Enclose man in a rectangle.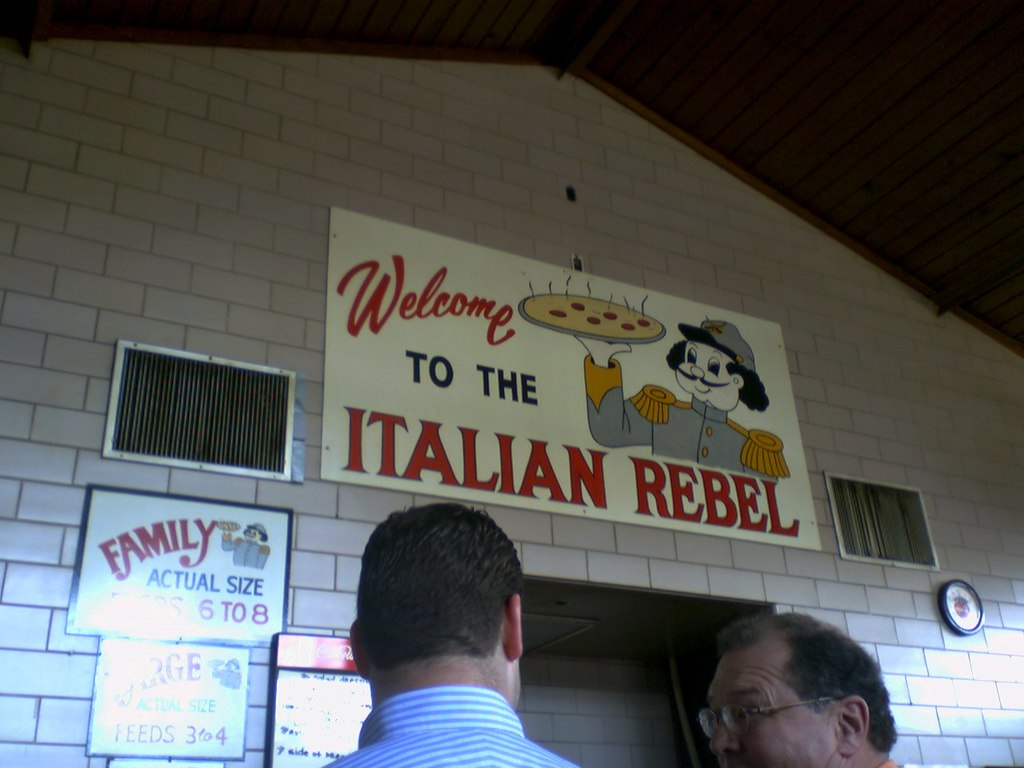
(566, 312, 791, 475).
